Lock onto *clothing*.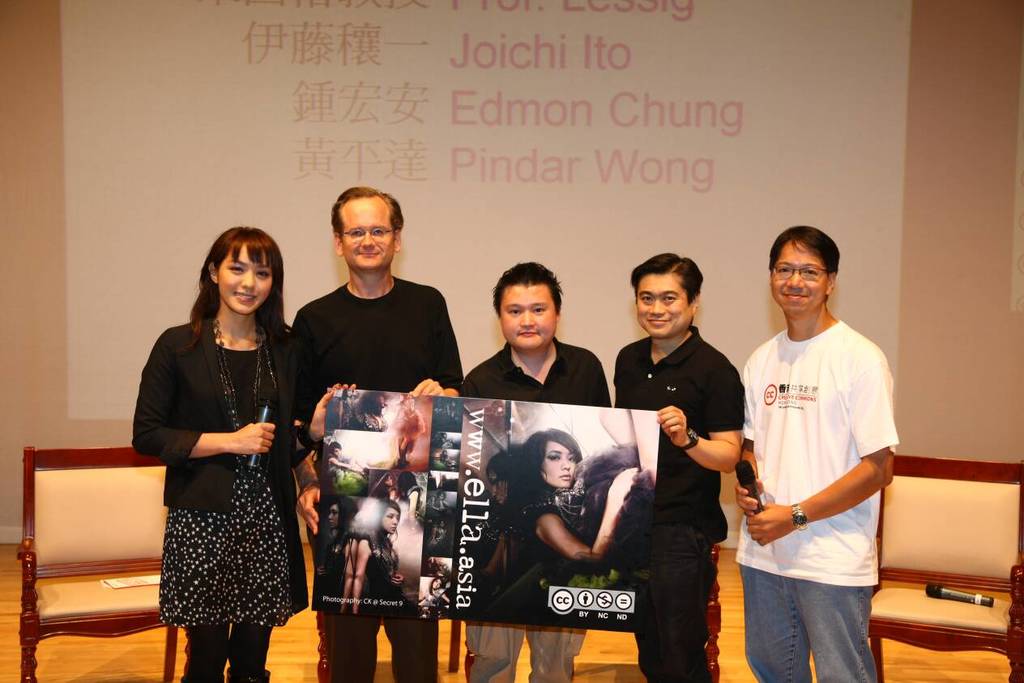
Locked: 476, 489, 598, 628.
